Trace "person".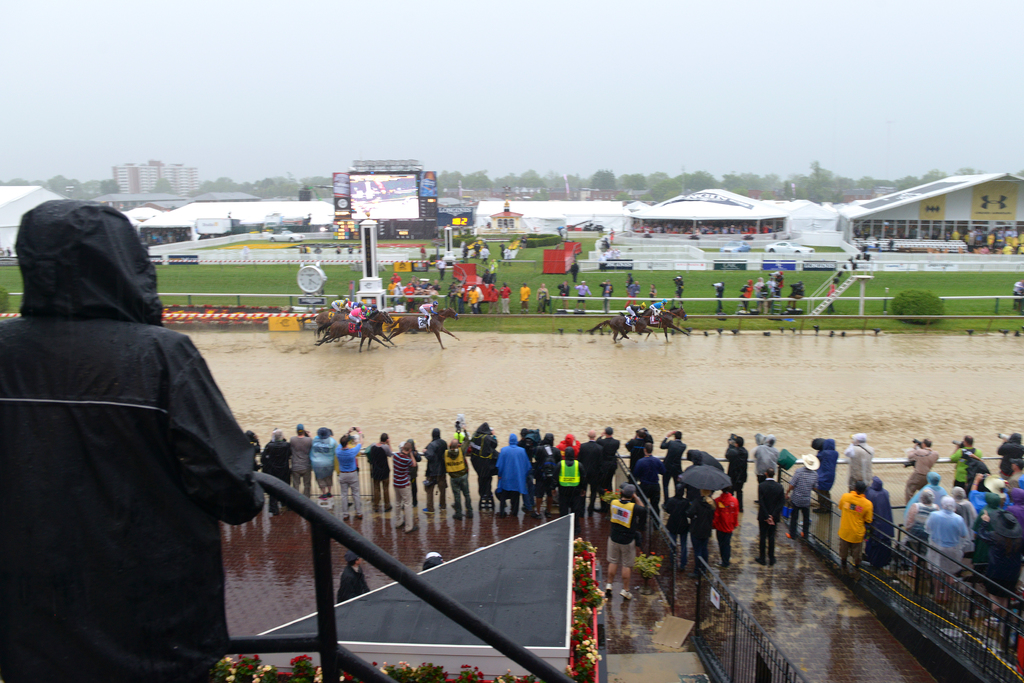
Traced to l=630, t=439, r=670, b=486.
